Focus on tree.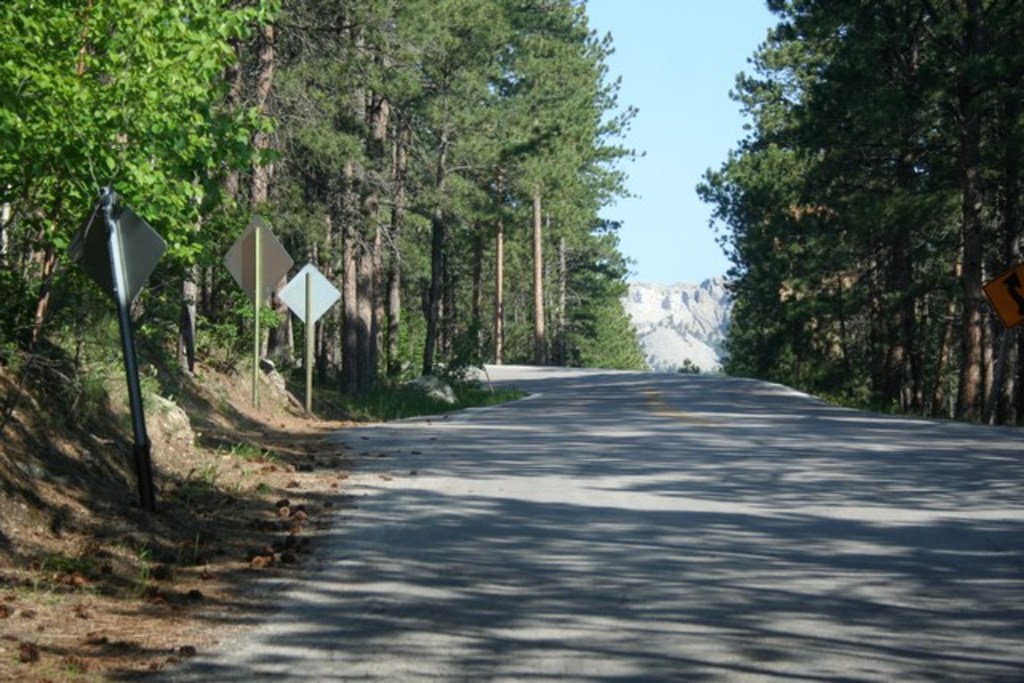
Focused at 733 58 890 381.
